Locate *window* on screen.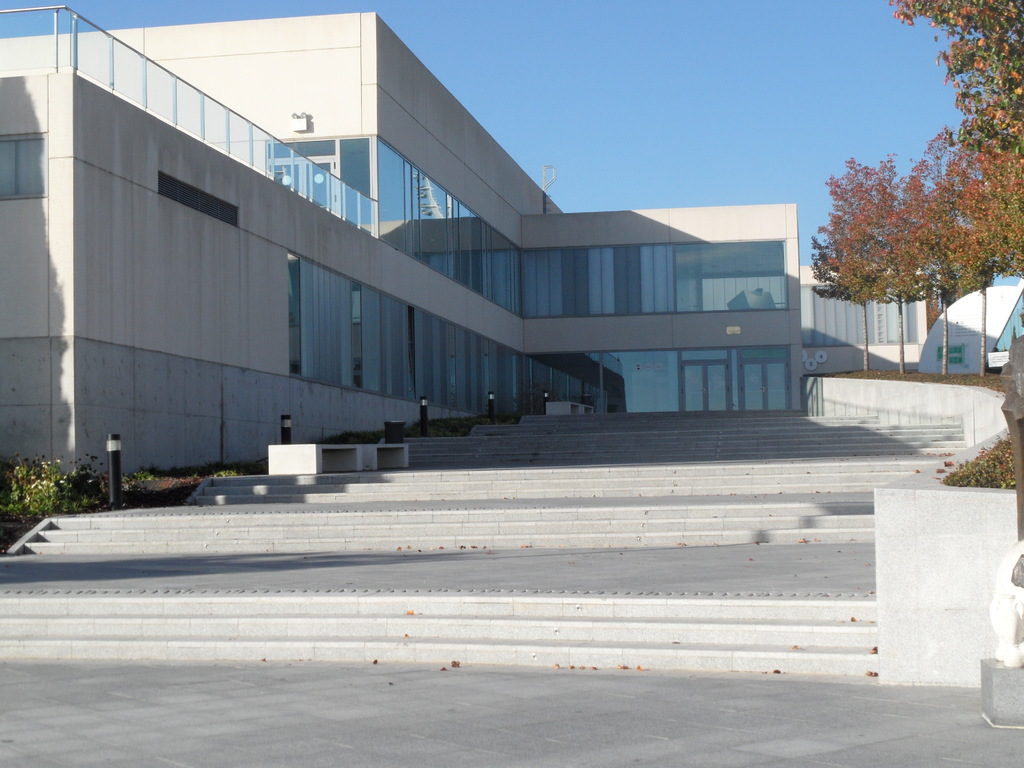
On screen at box=[0, 127, 54, 204].
